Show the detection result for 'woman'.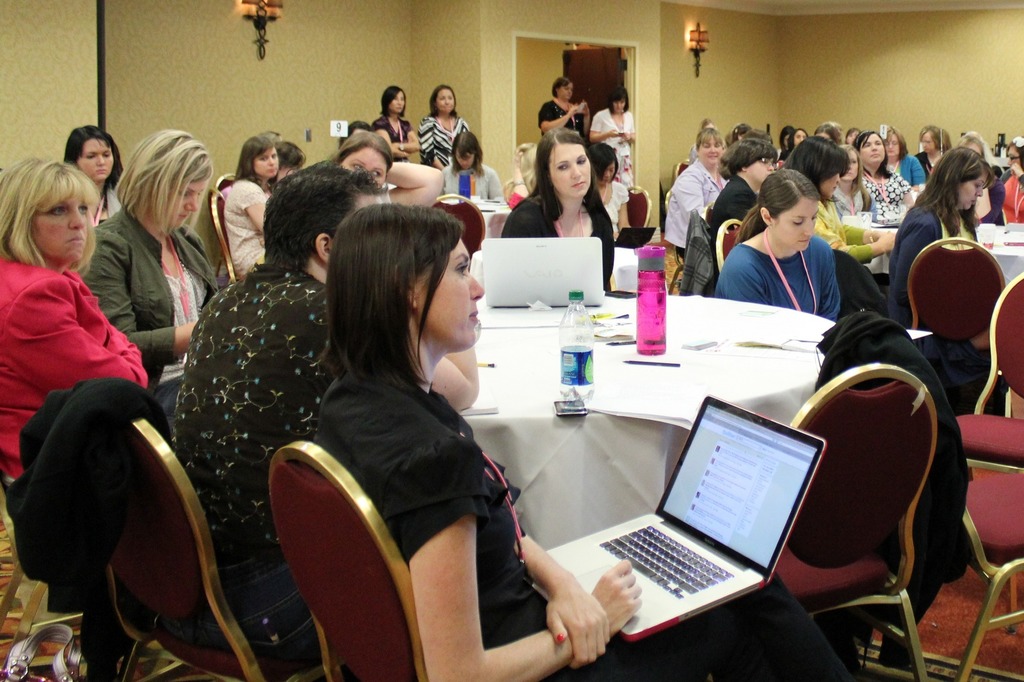
select_region(215, 138, 291, 288).
